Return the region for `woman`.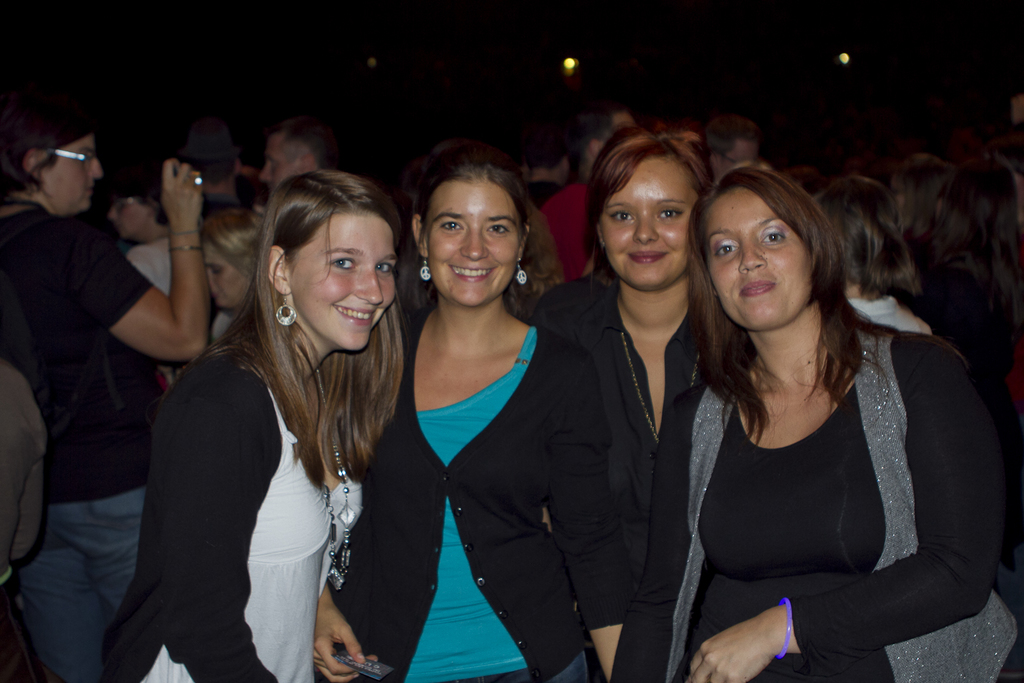
rect(375, 149, 599, 676).
